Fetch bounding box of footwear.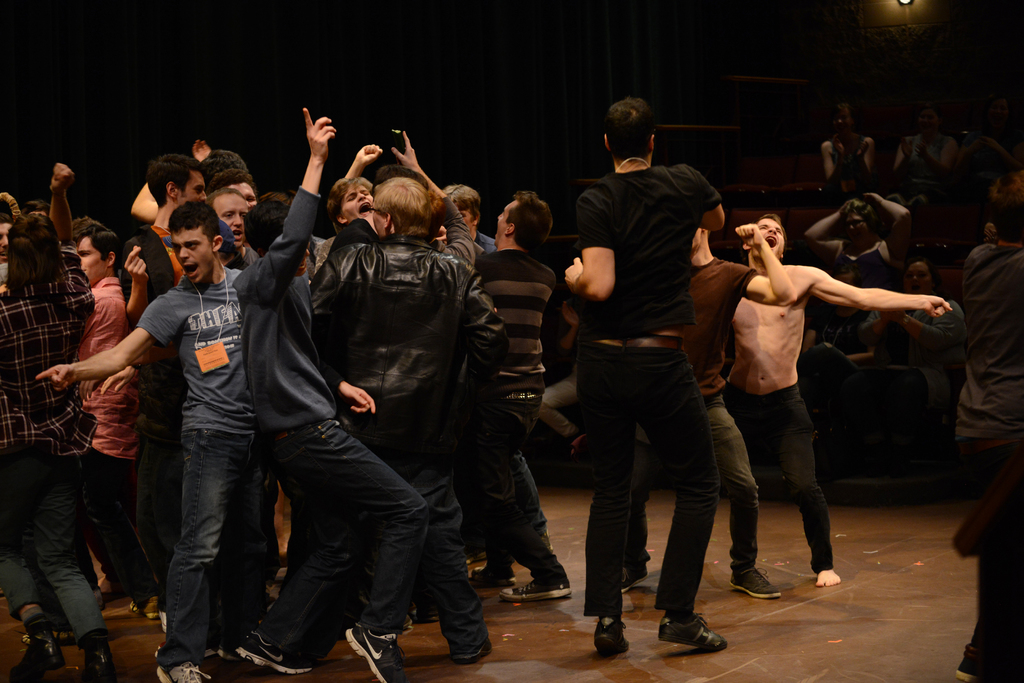
Bbox: l=341, t=626, r=403, b=682.
